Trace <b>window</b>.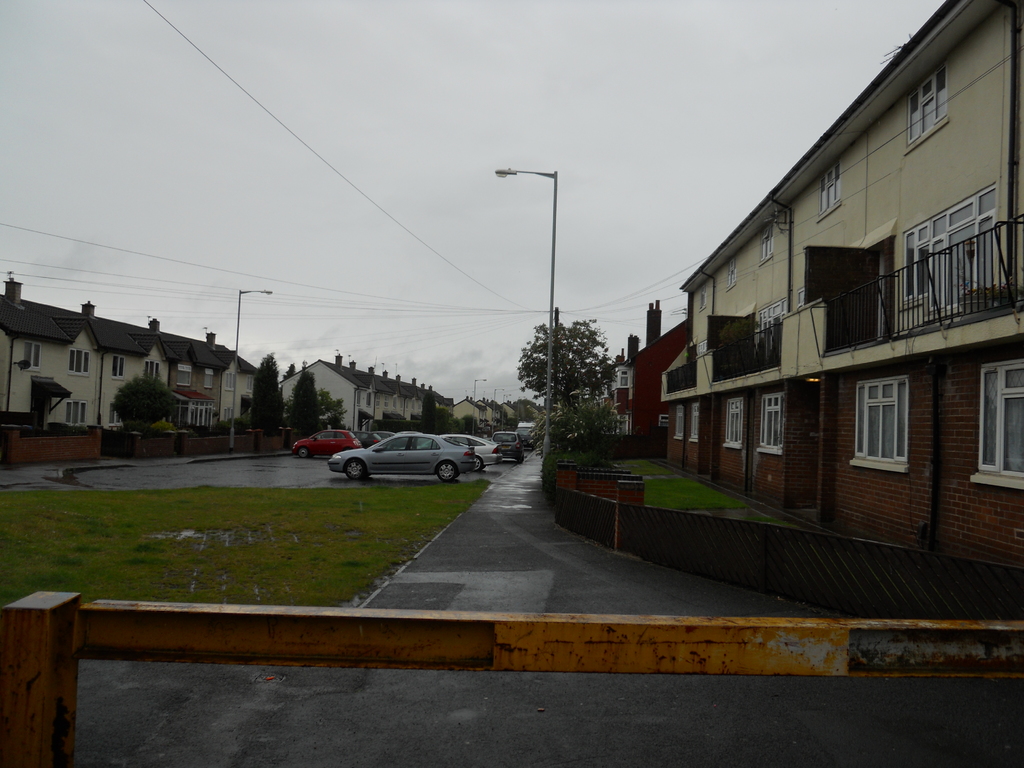
Traced to 845:377:924:476.
